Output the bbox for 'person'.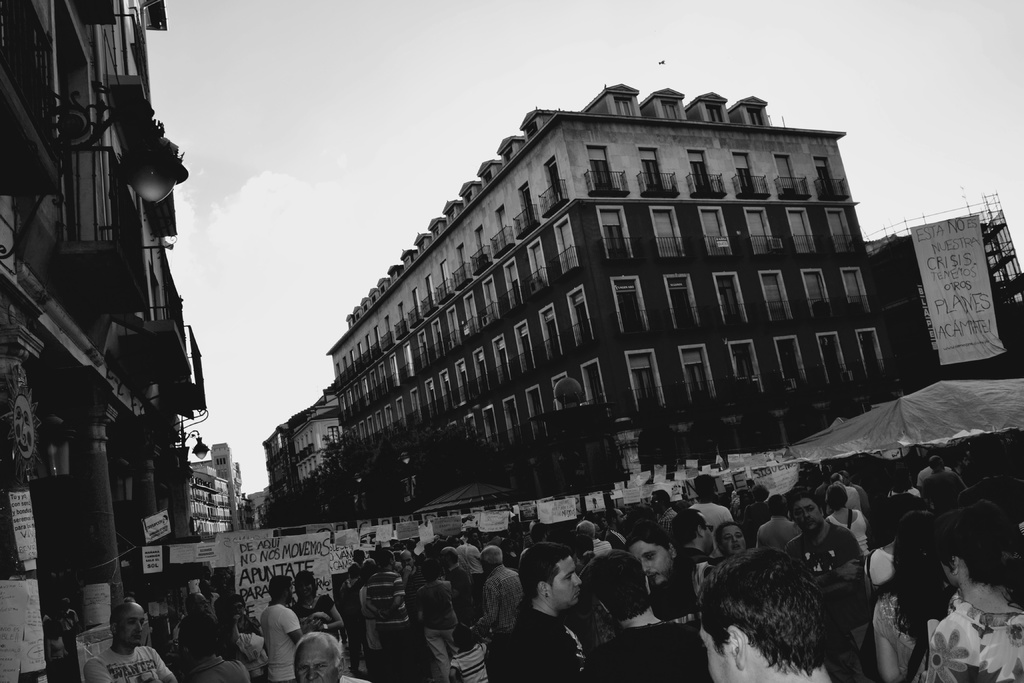
371,551,413,682.
